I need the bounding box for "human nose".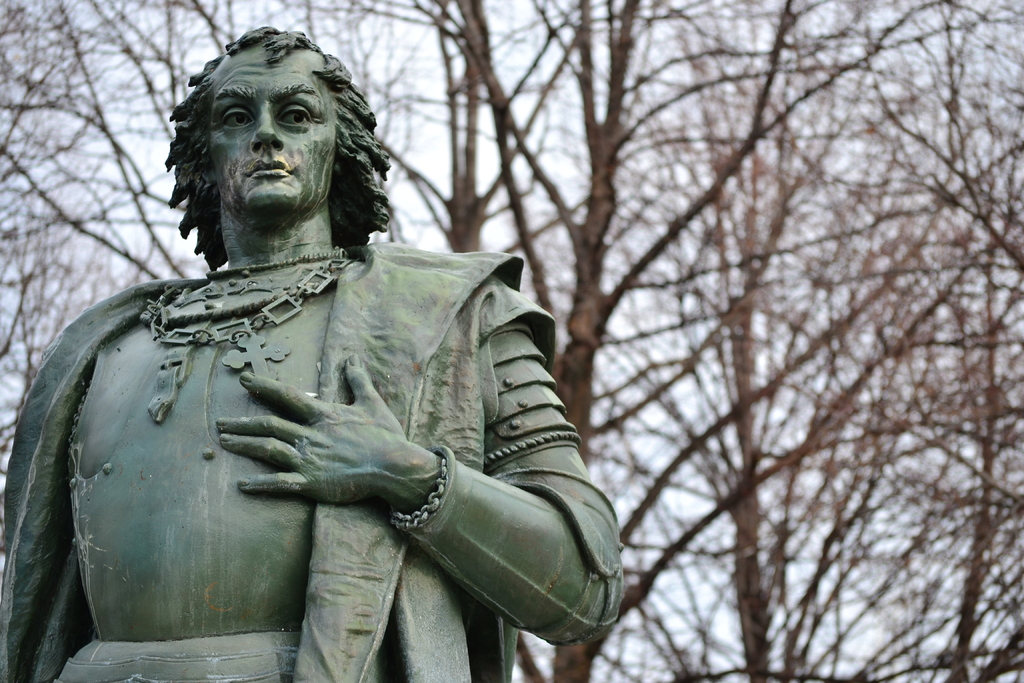
Here it is: rect(252, 106, 284, 149).
